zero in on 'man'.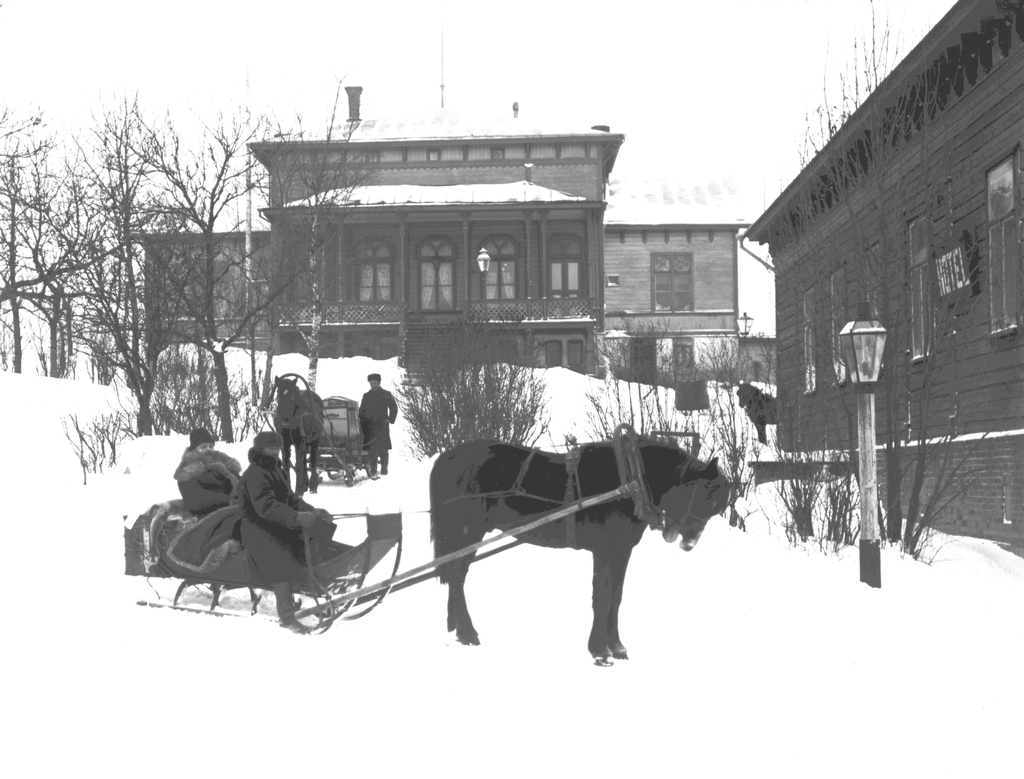
Zeroed in: left=172, top=422, right=239, bottom=520.
